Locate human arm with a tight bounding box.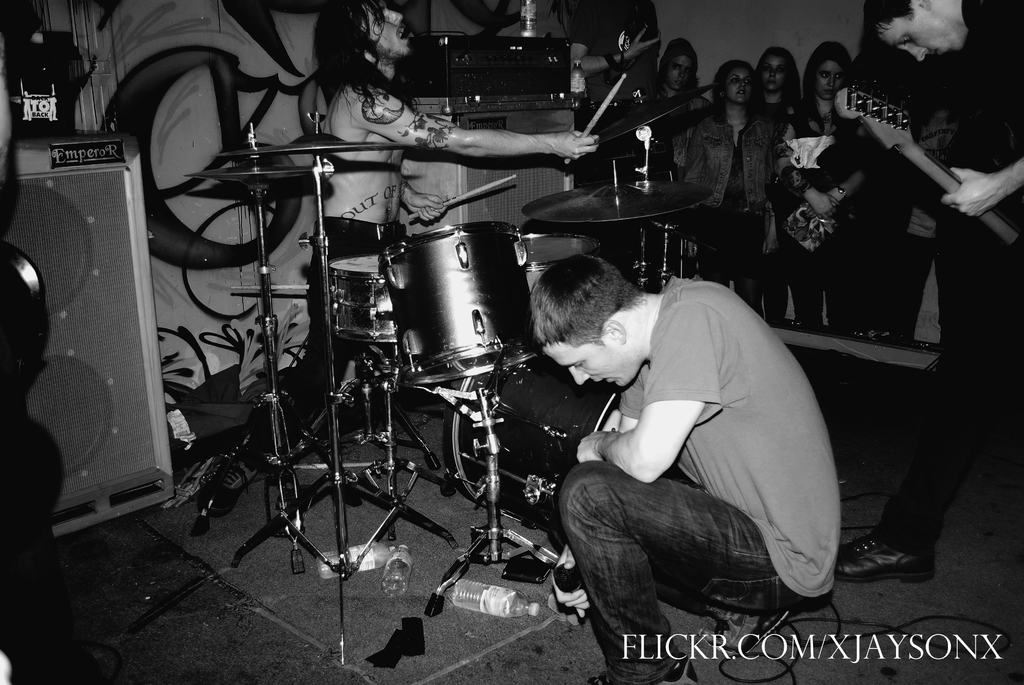
824 164 867 209.
